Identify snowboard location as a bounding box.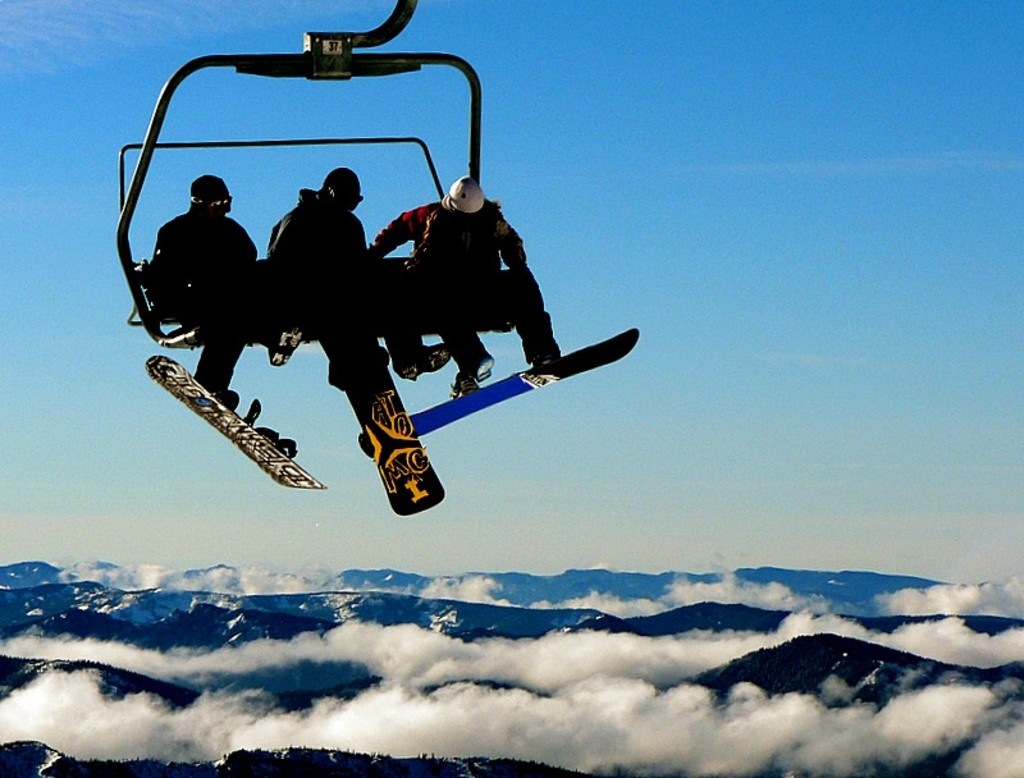
l=351, t=330, r=639, b=459.
